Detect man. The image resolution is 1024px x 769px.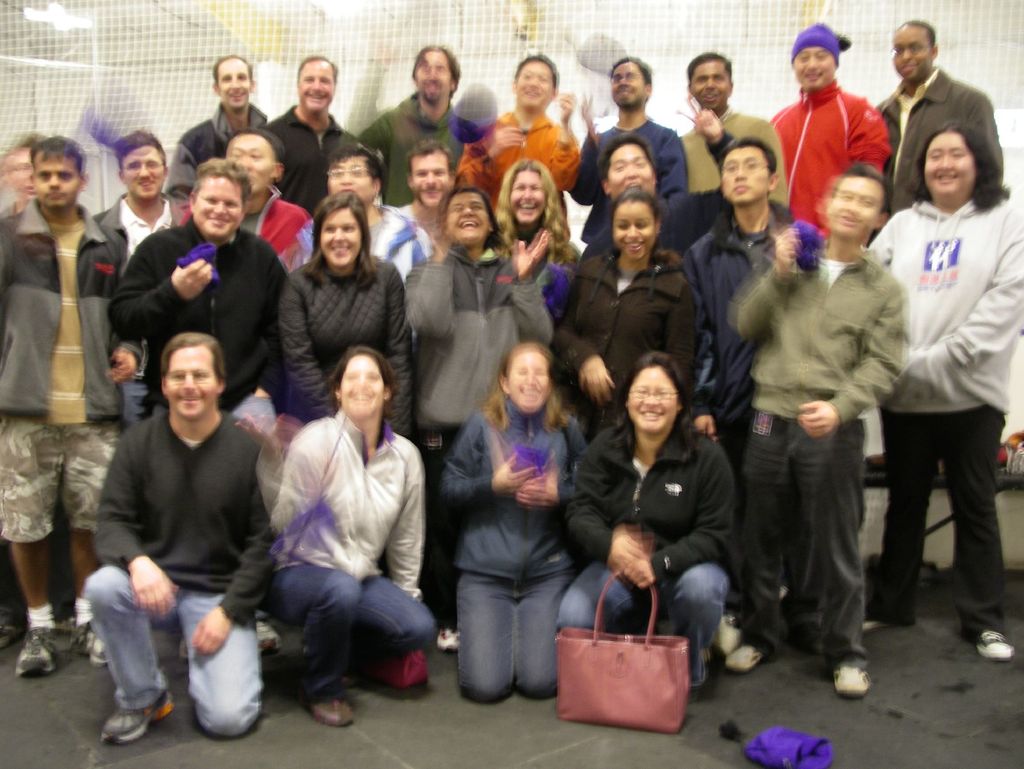
[570,54,689,261].
